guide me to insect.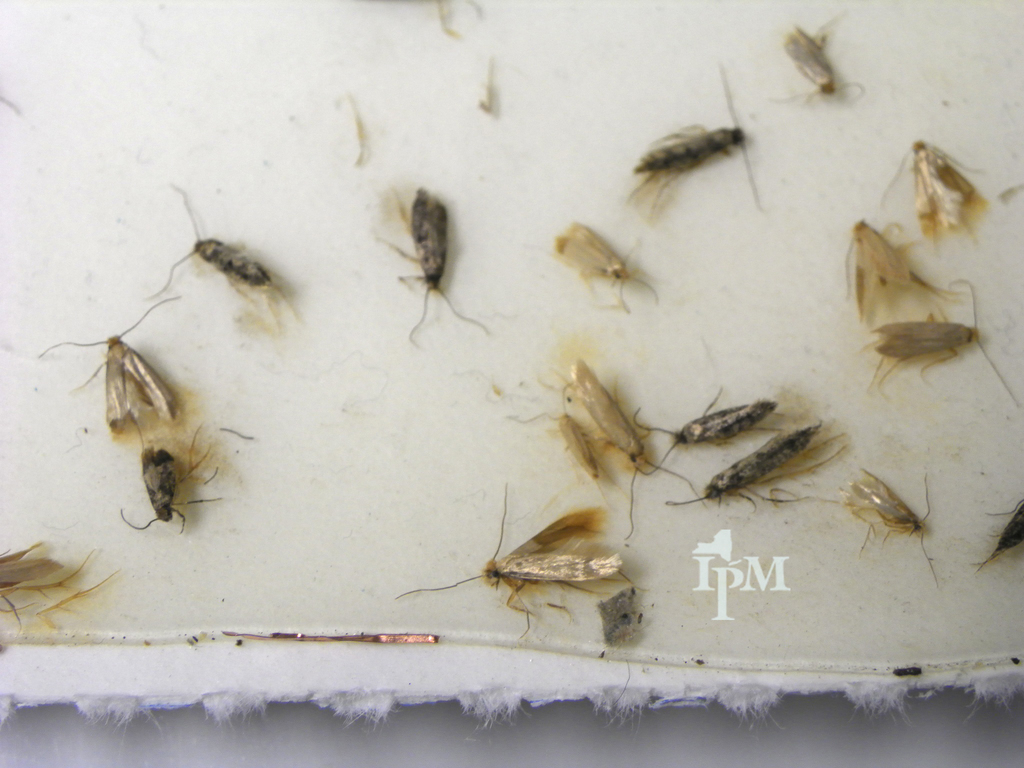
Guidance: left=380, top=188, right=488, bottom=342.
